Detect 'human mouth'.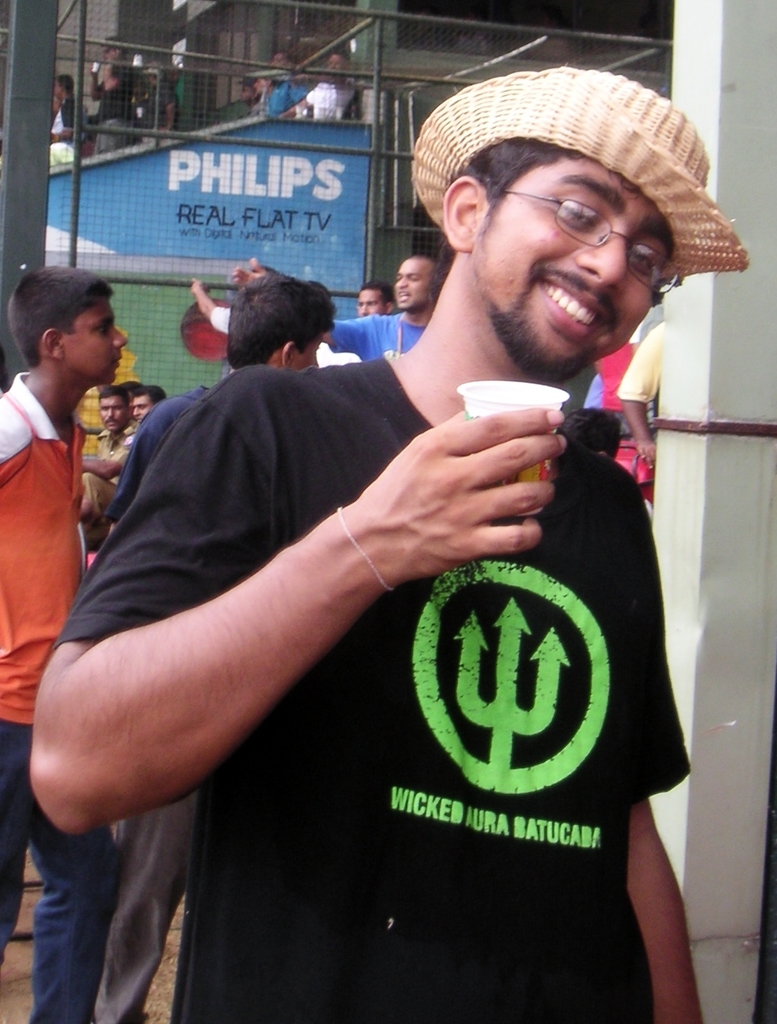
Detected at locate(539, 264, 617, 338).
